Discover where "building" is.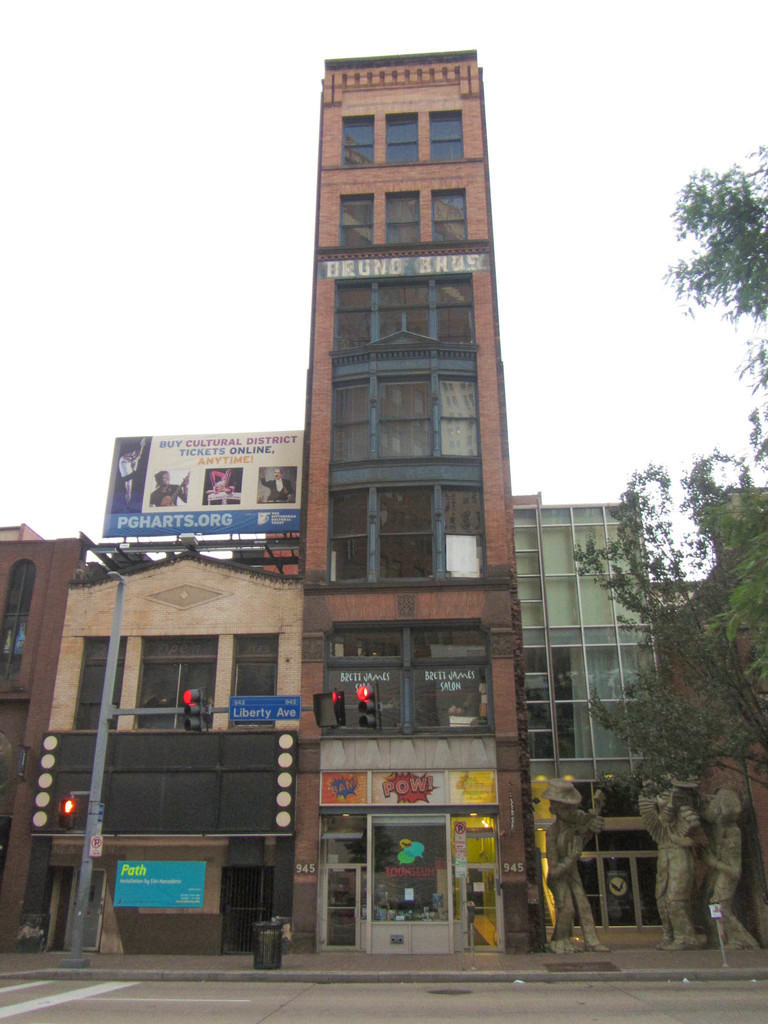
Discovered at box(0, 50, 691, 954).
